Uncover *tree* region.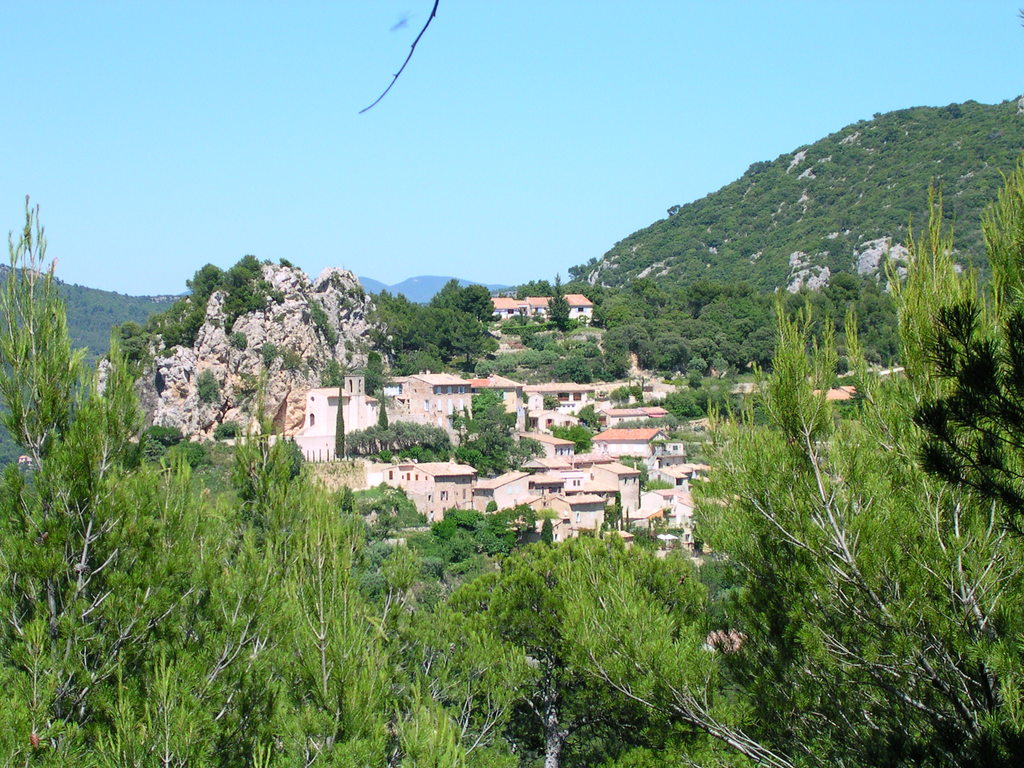
Uncovered: x1=682, y1=286, x2=1023, y2=767.
